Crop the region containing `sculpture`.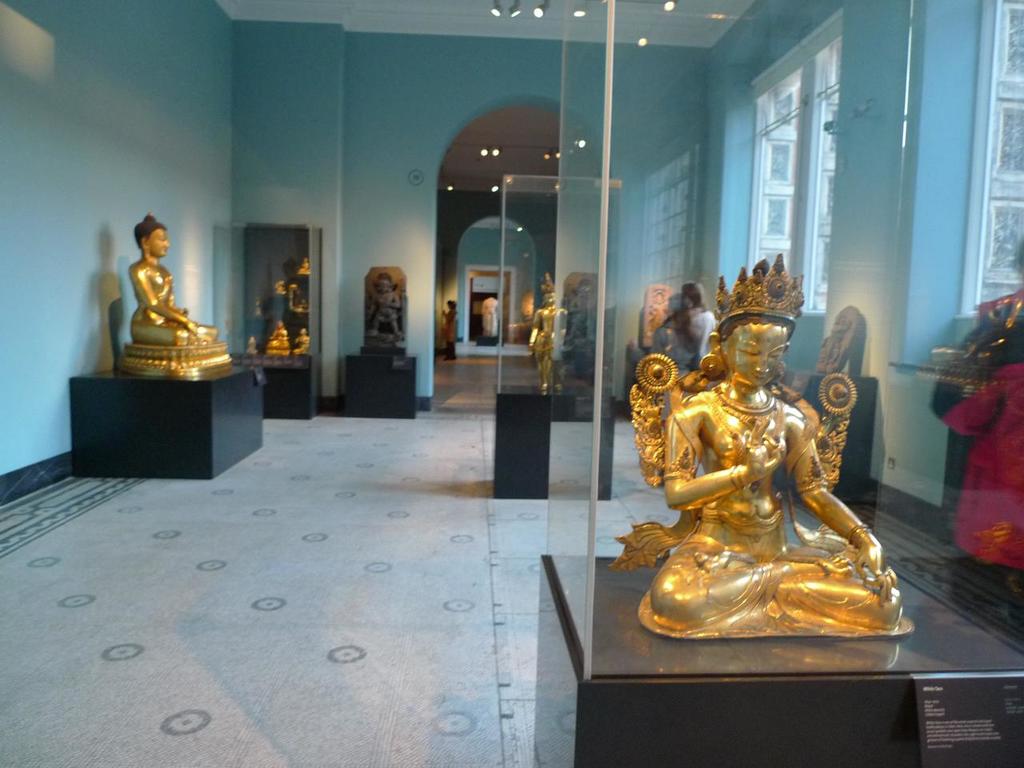
Crop region: [x1=366, y1=274, x2=402, y2=344].
